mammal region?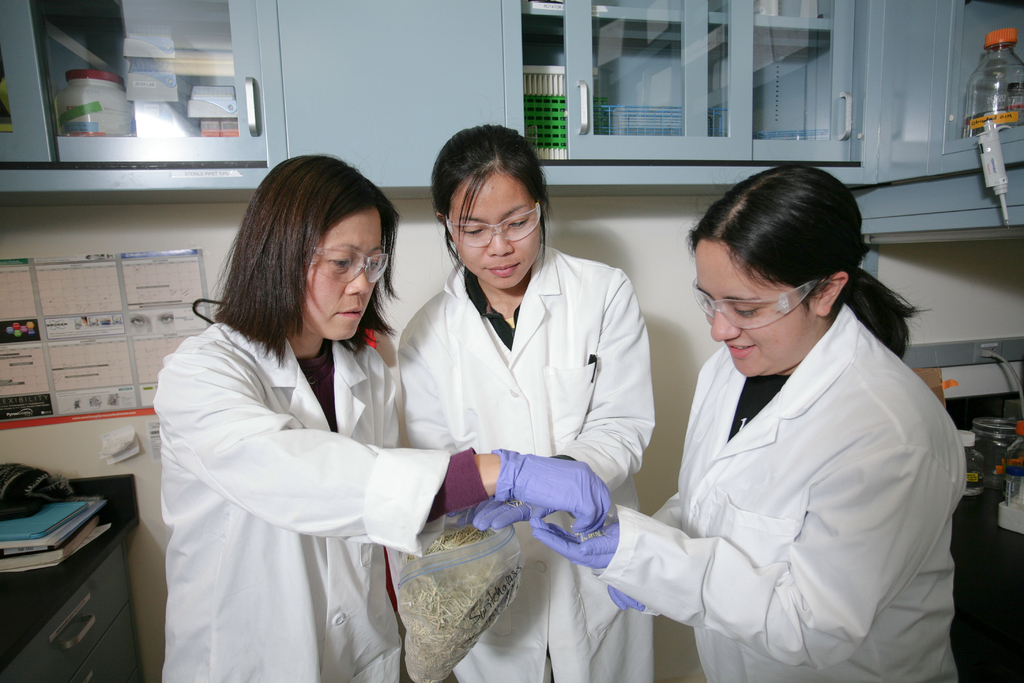
x1=150 y1=146 x2=613 y2=682
